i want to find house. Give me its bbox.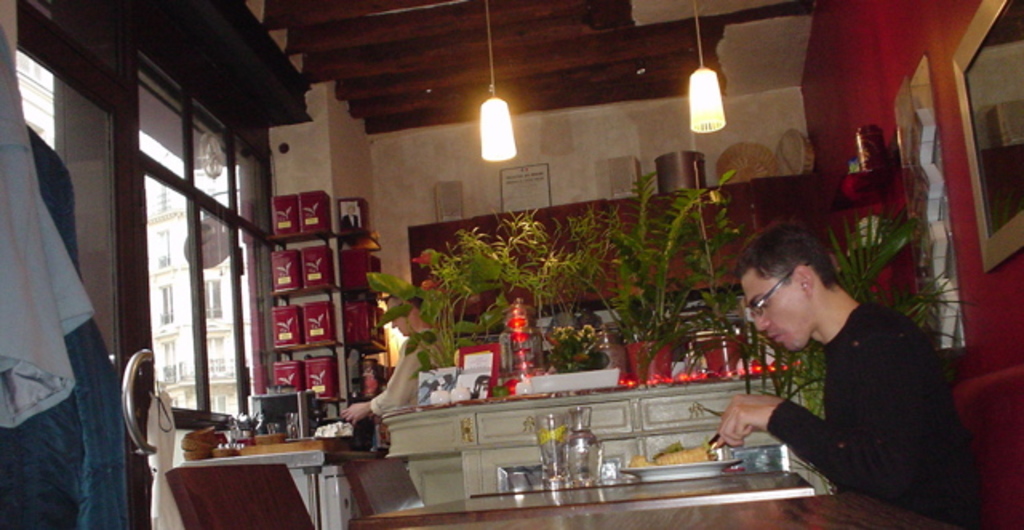
BBox(0, 0, 1022, 528).
